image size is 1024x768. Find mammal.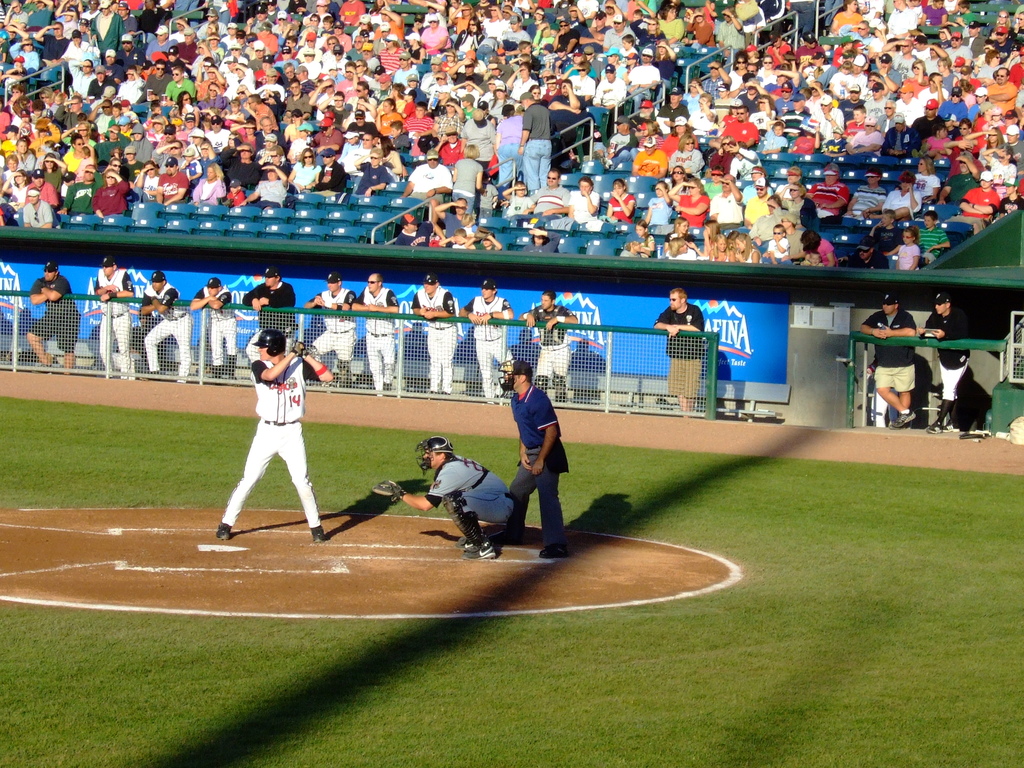
Rect(136, 273, 195, 381).
